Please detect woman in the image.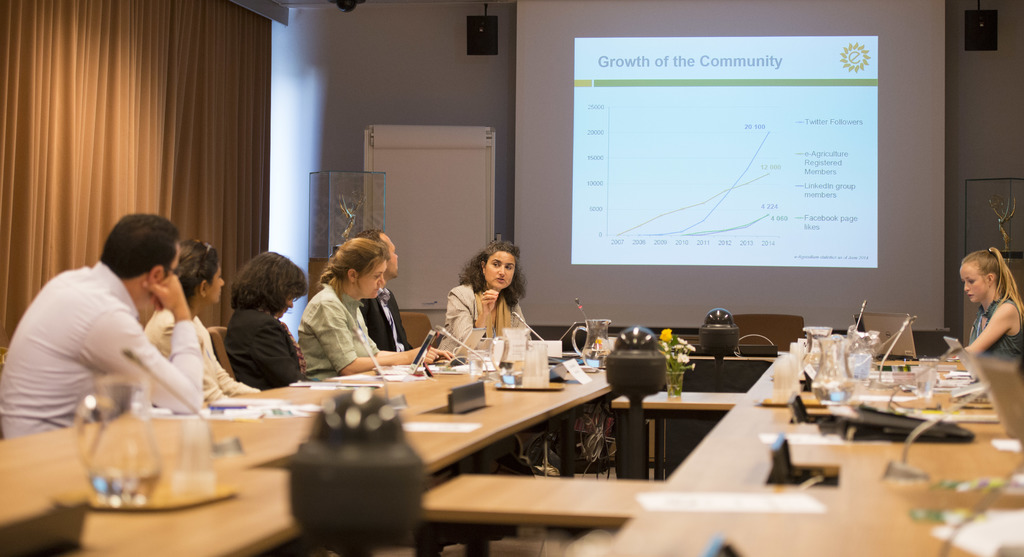
box=[435, 241, 533, 360].
